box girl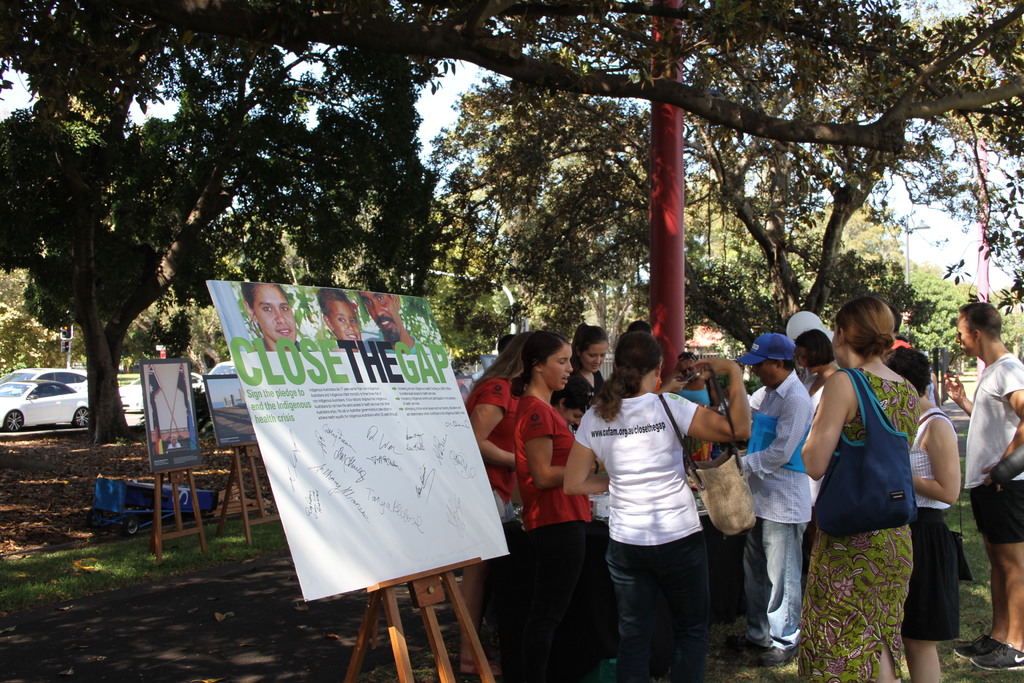
[550, 315, 613, 427]
